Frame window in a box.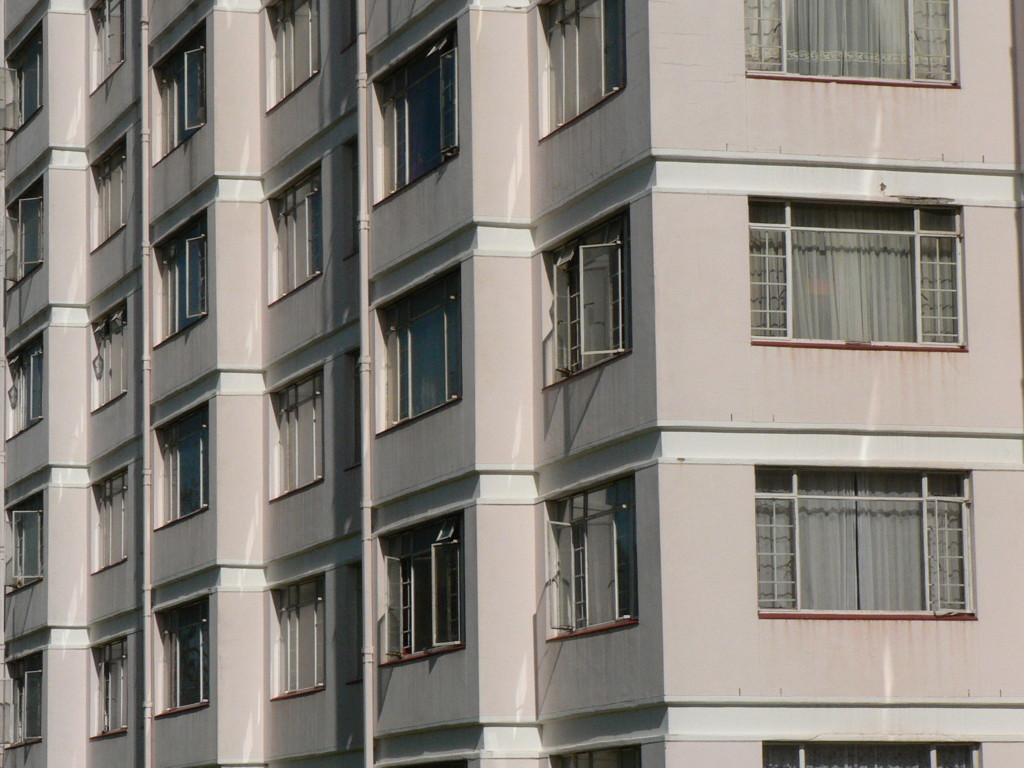
bbox=(99, 627, 136, 744).
